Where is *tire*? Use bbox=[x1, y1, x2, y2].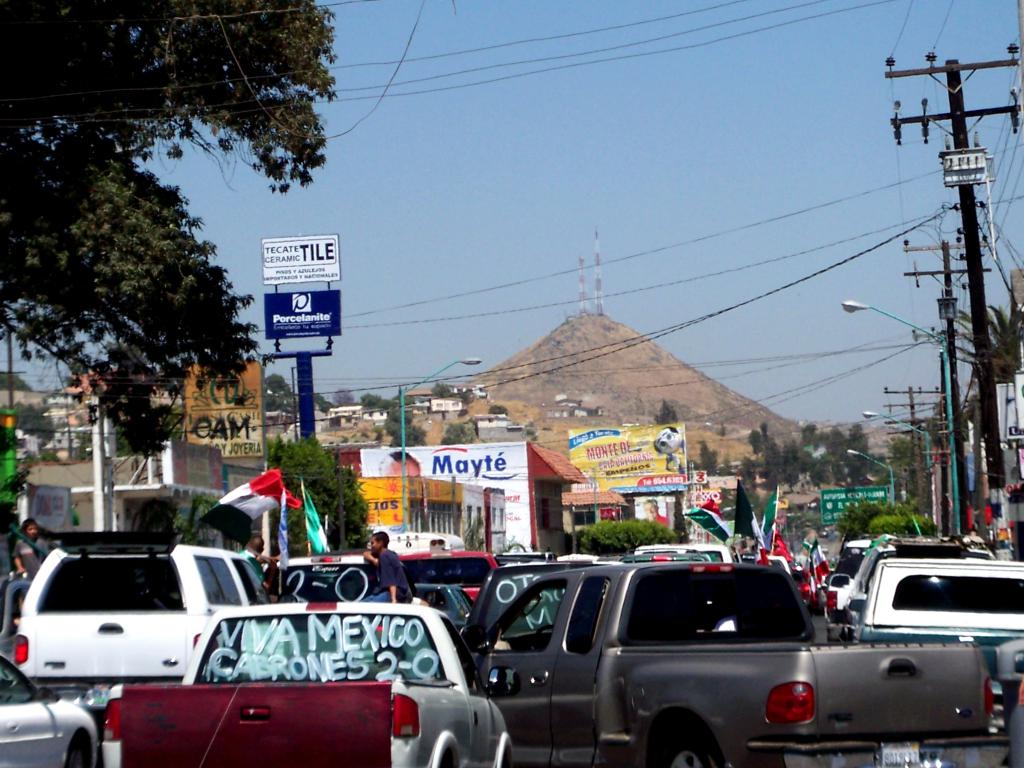
bbox=[65, 749, 84, 767].
